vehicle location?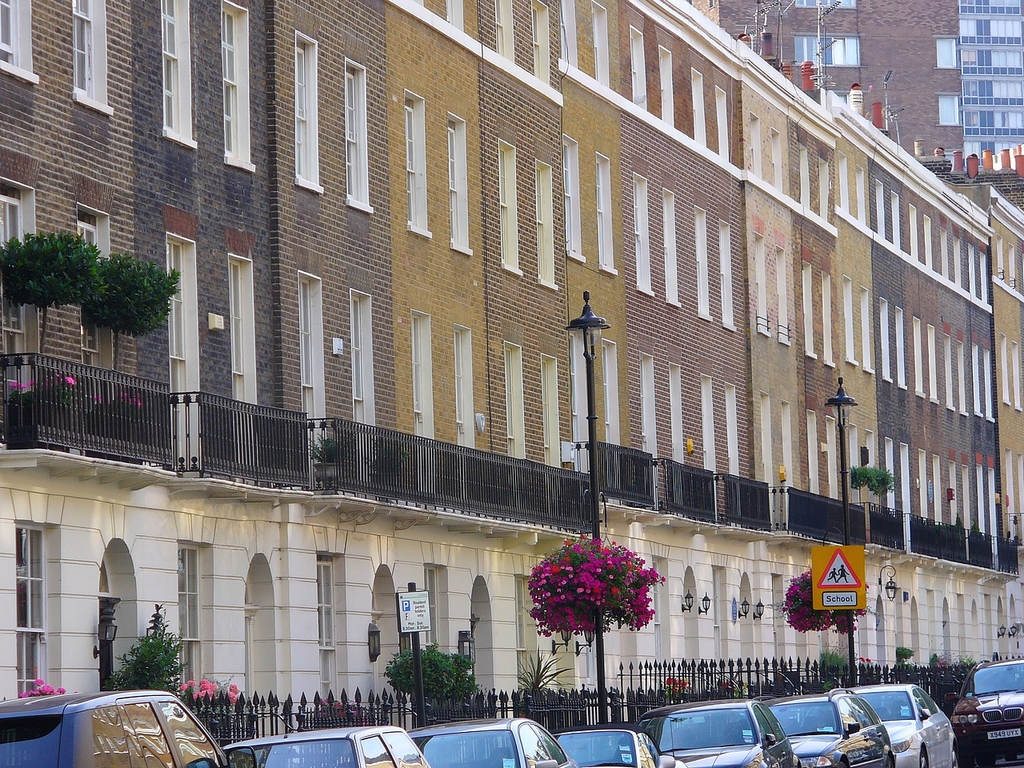
[766,690,902,767]
